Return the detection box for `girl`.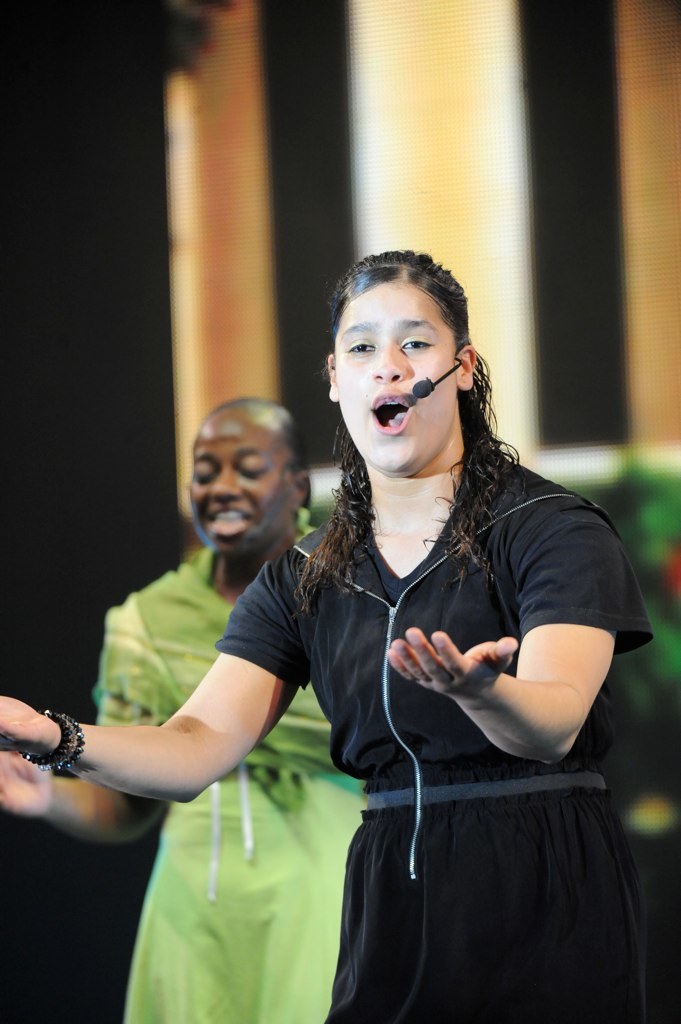
bbox=(0, 248, 656, 1023).
